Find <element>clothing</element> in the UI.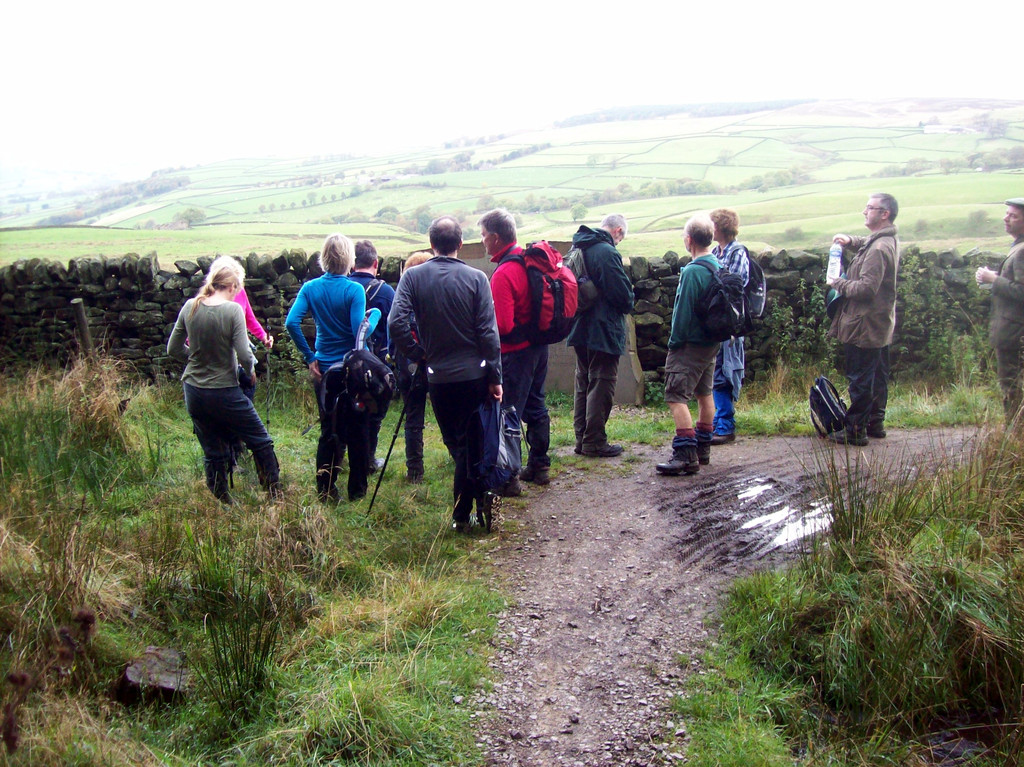
UI element at 829 222 899 440.
